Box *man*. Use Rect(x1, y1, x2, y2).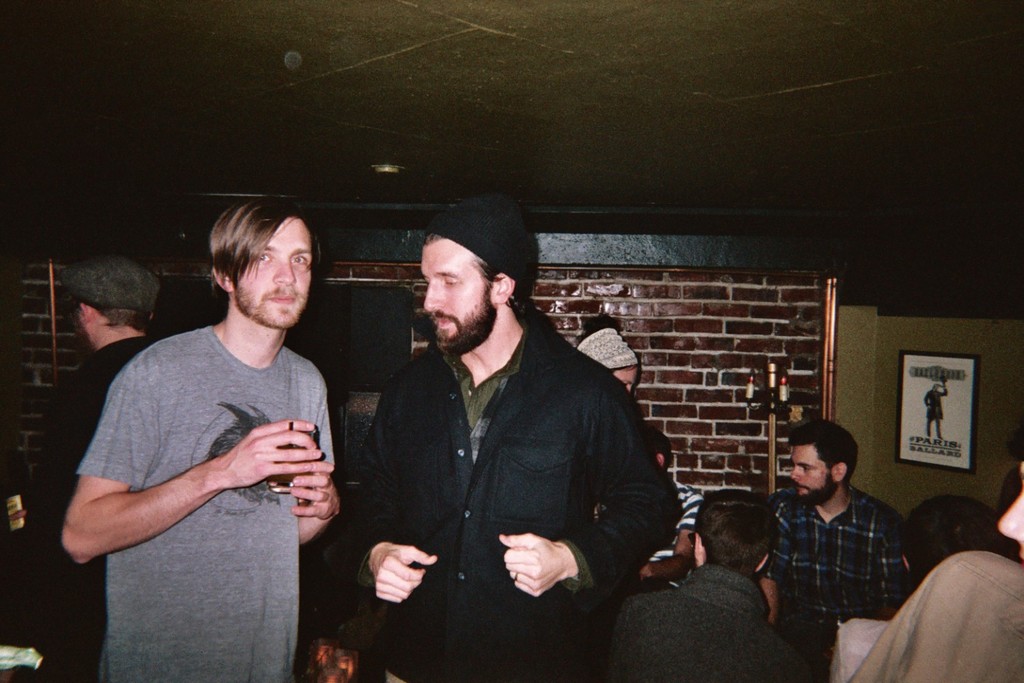
Rect(625, 420, 700, 583).
